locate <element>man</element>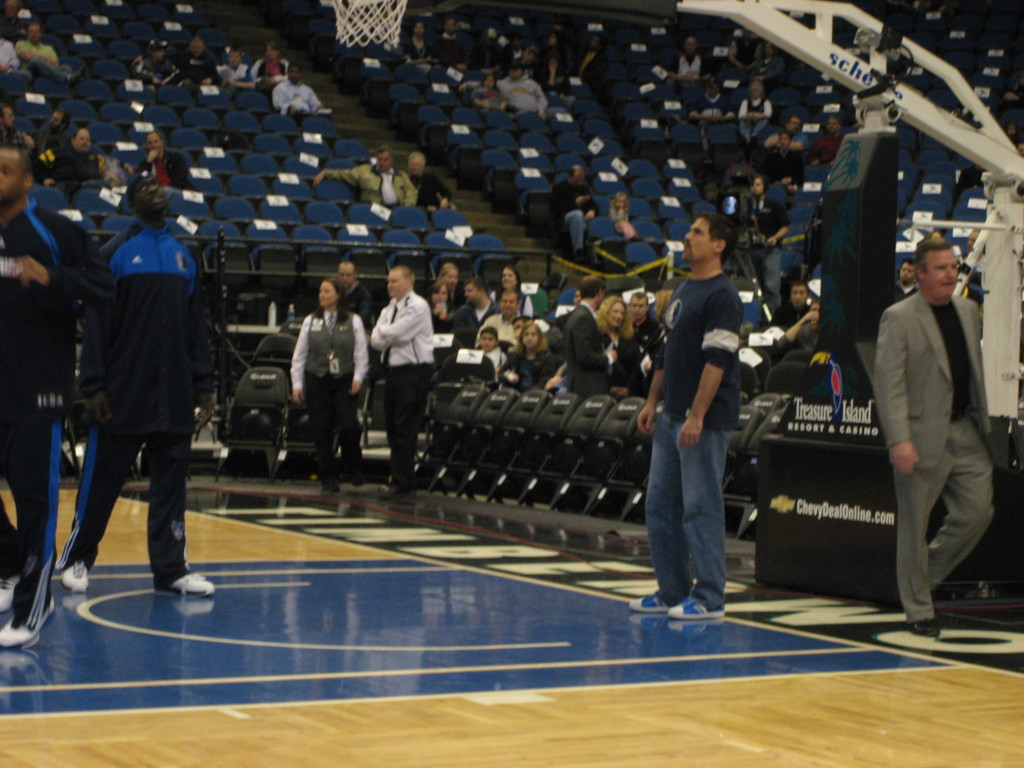
[x1=0, y1=104, x2=22, y2=148]
